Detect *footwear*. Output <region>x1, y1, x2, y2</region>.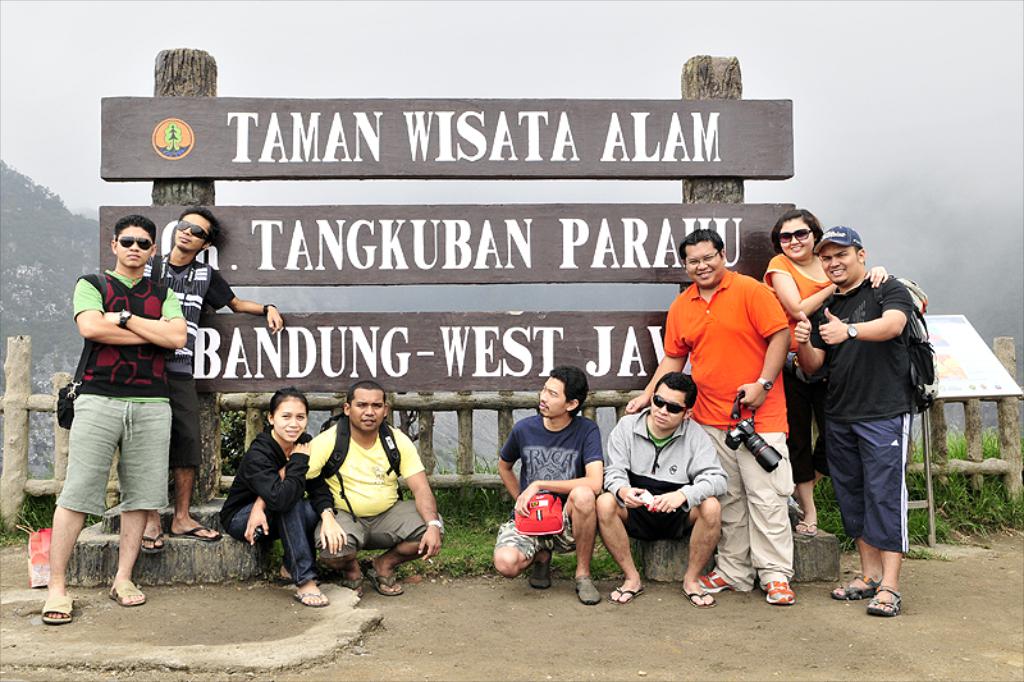
<region>756, 572, 801, 607</region>.
